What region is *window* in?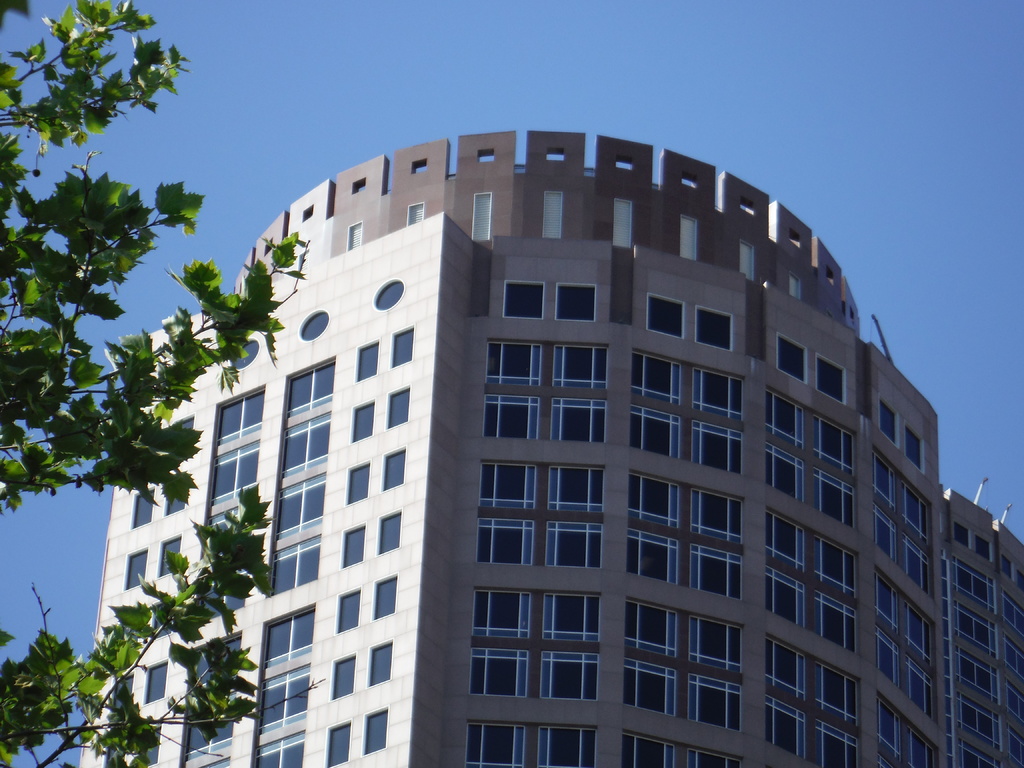
bbox(685, 544, 752, 601).
